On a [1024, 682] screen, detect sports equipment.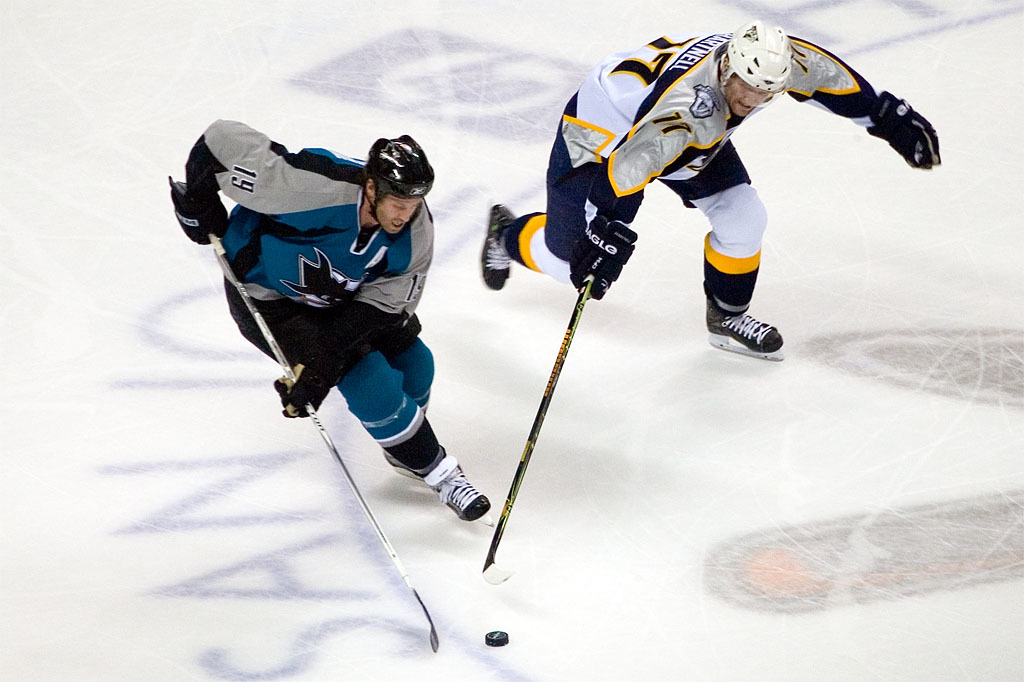
(left=705, top=287, right=784, bottom=359).
